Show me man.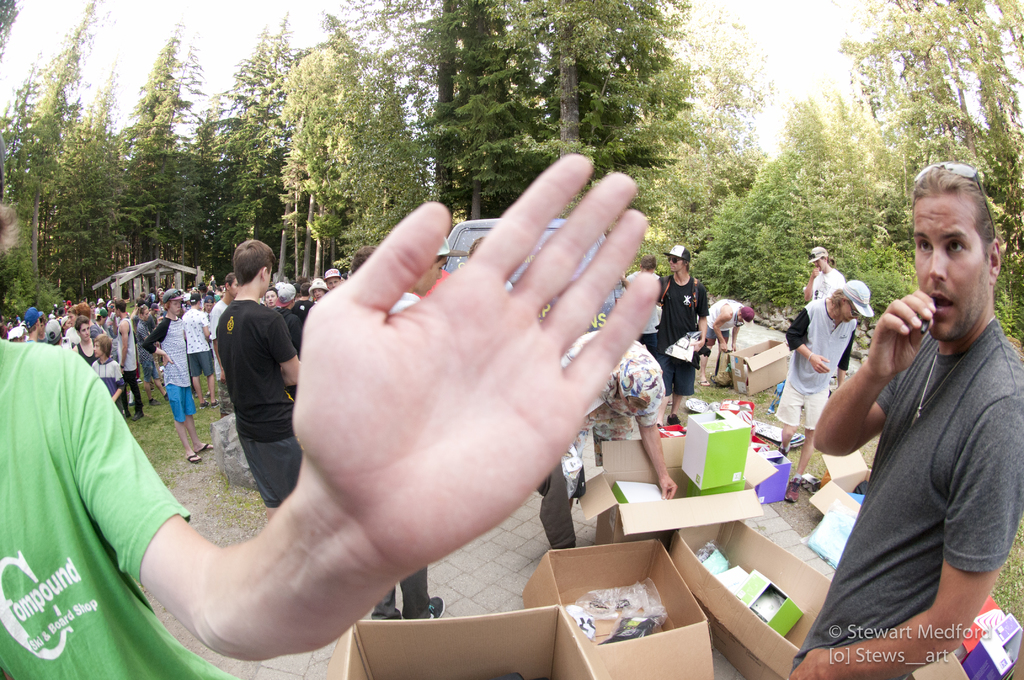
man is here: x1=217 y1=239 x2=297 y2=506.
